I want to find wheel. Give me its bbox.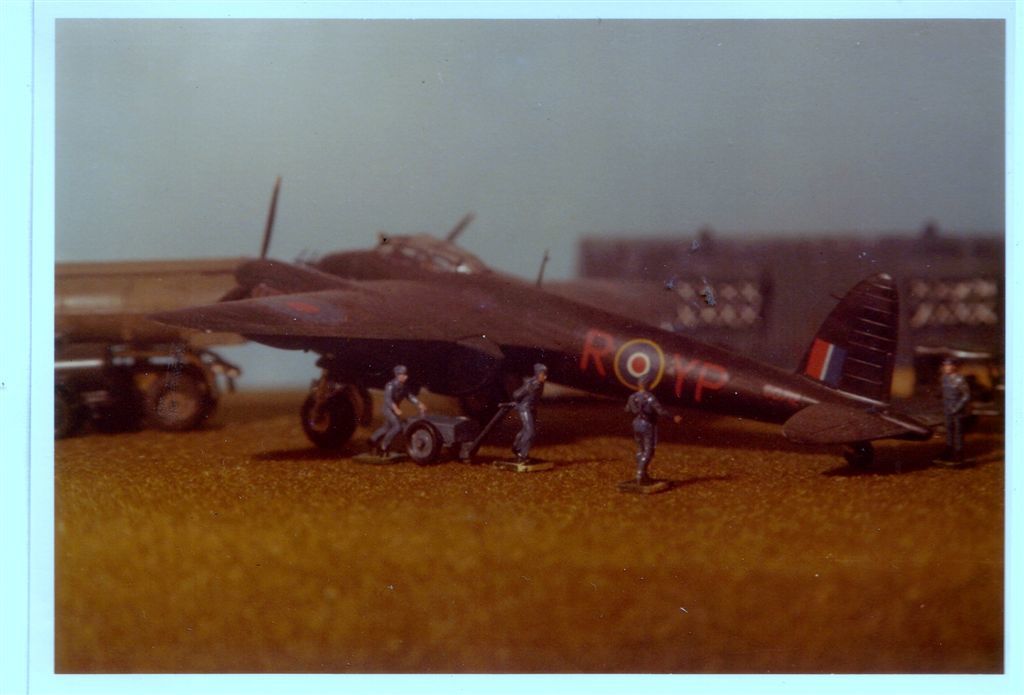
bbox(285, 386, 362, 456).
